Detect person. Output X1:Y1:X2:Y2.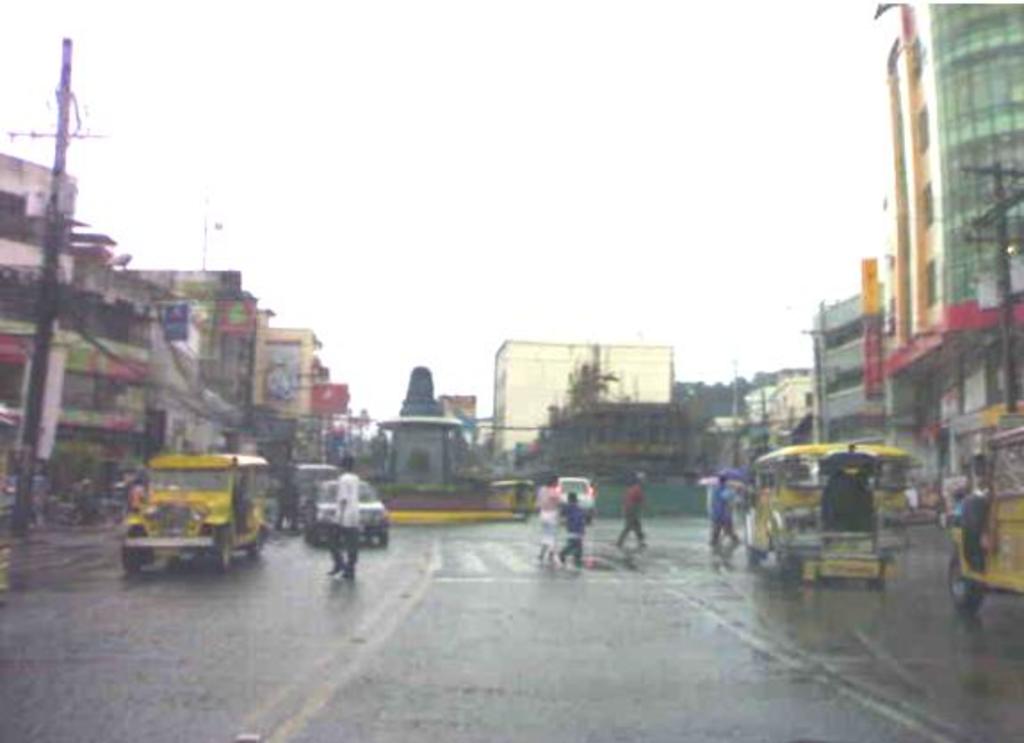
532:476:561:561.
